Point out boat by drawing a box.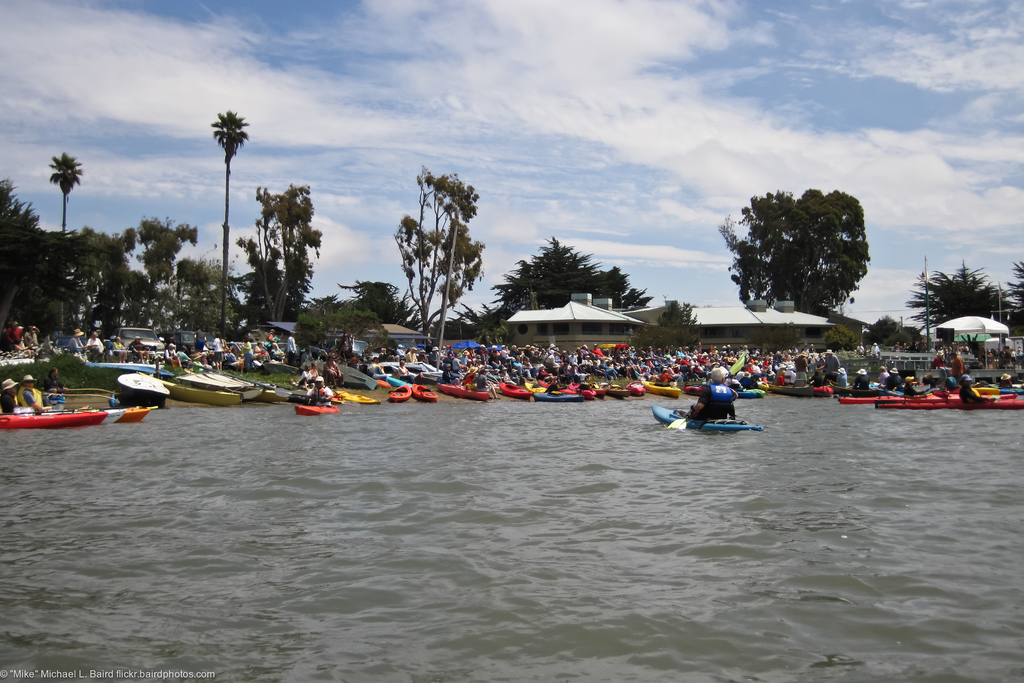
x1=1001 y1=384 x2=1022 y2=392.
